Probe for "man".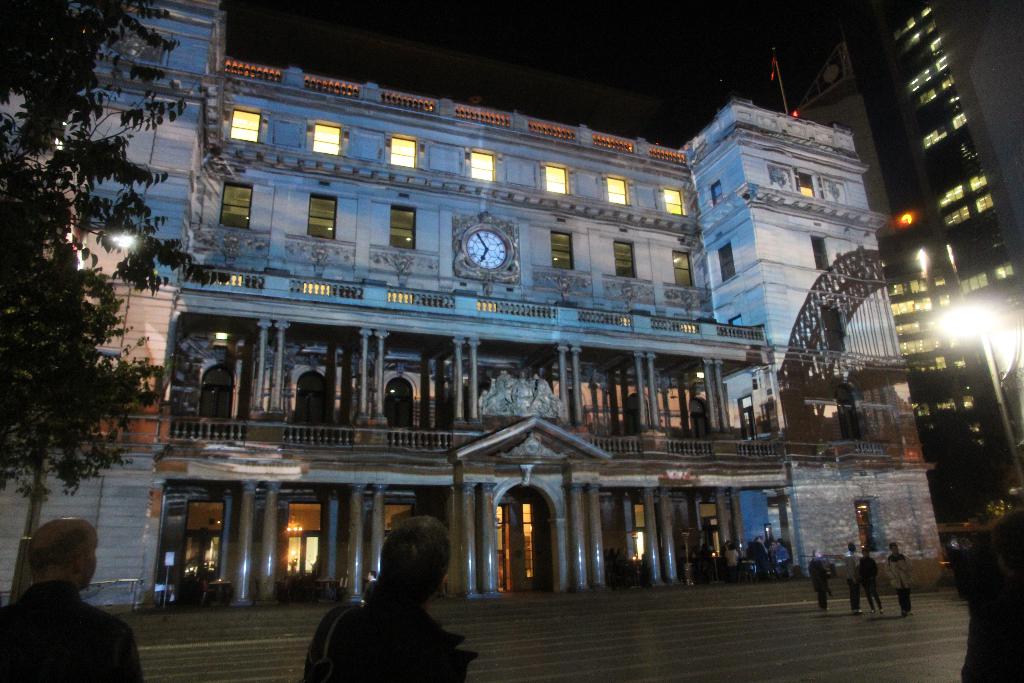
Probe result: x1=304 y1=514 x2=454 y2=682.
